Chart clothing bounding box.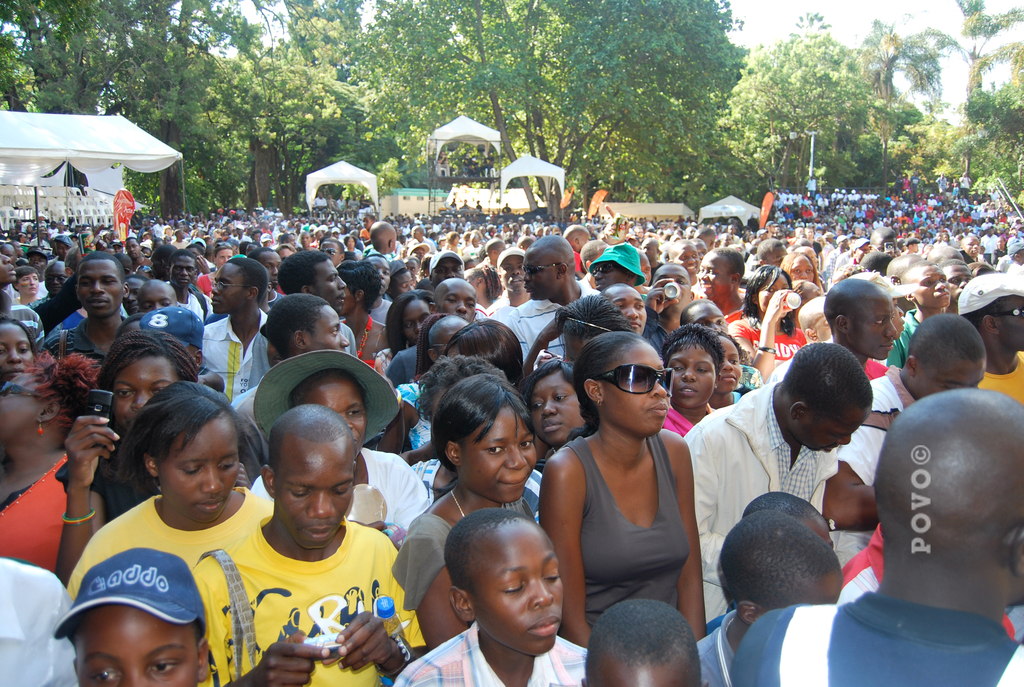
Charted: crop(0, 558, 84, 686).
